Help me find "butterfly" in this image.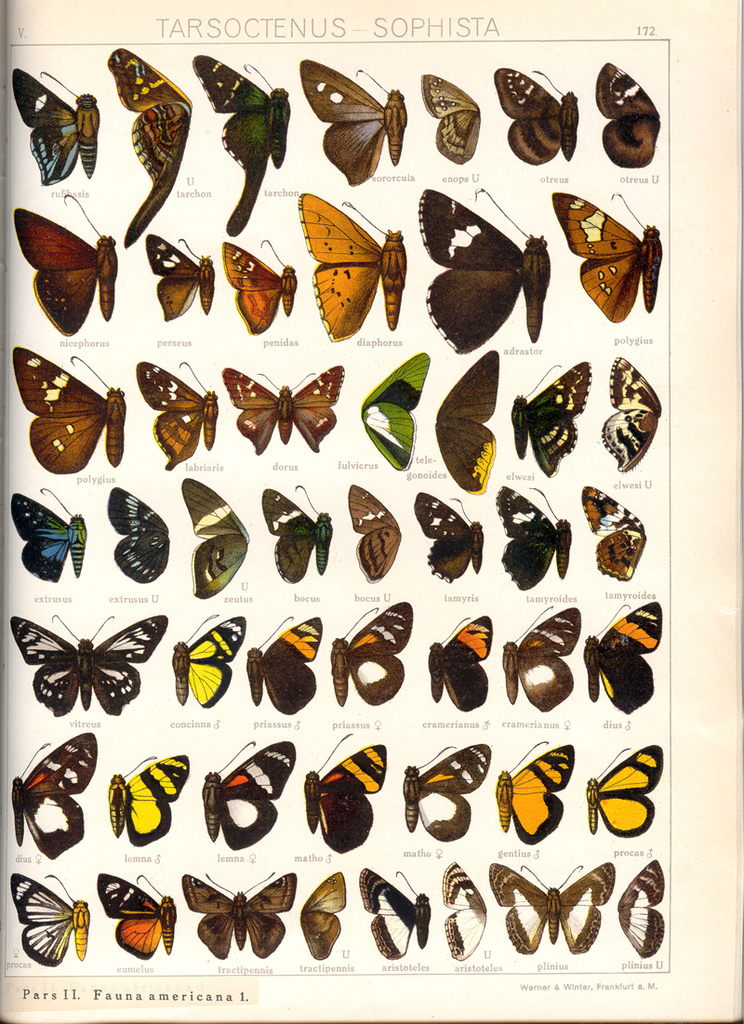
Found it: 411,62,487,172.
